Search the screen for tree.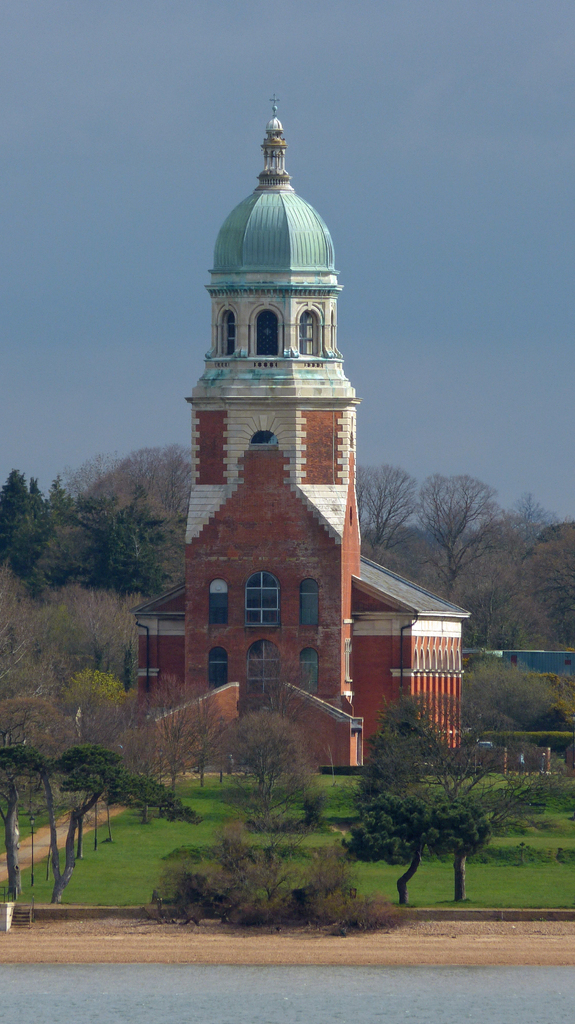
Found at bbox(530, 550, 574, 646).
